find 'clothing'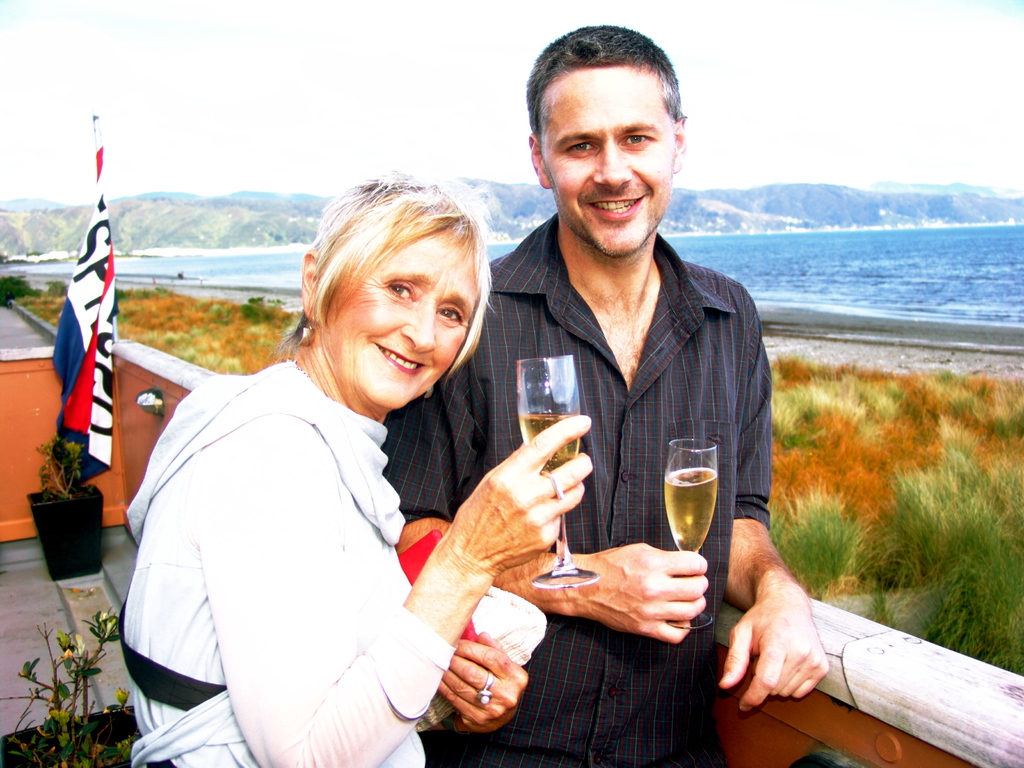
(381,209,774,767)
